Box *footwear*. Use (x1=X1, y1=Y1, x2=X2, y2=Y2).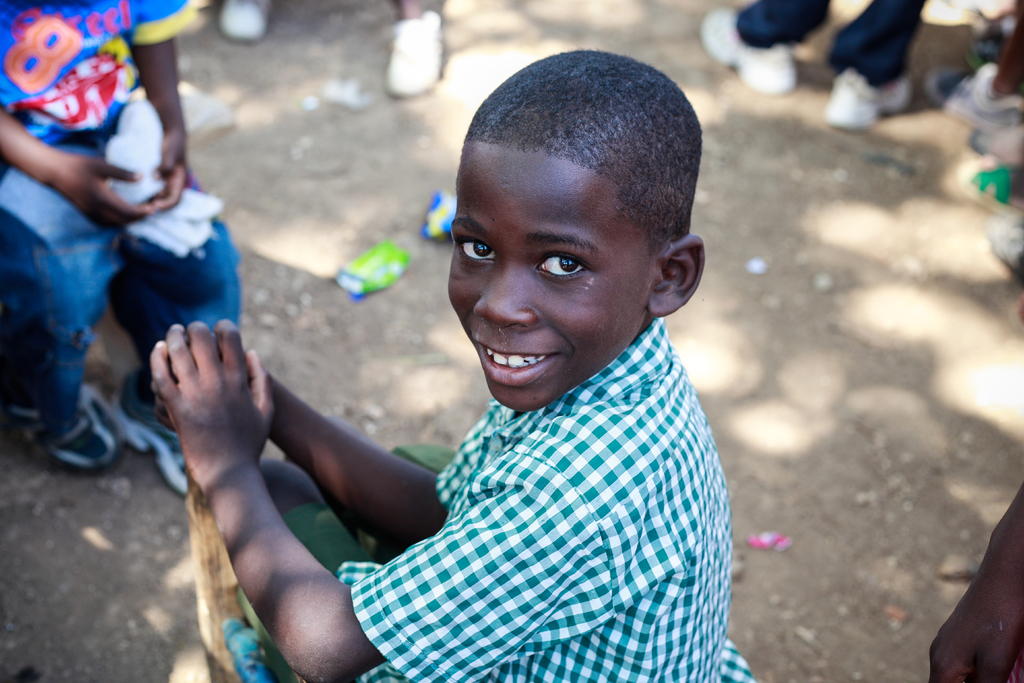
(x1=696, y1=9, x2=794, y2=106).
